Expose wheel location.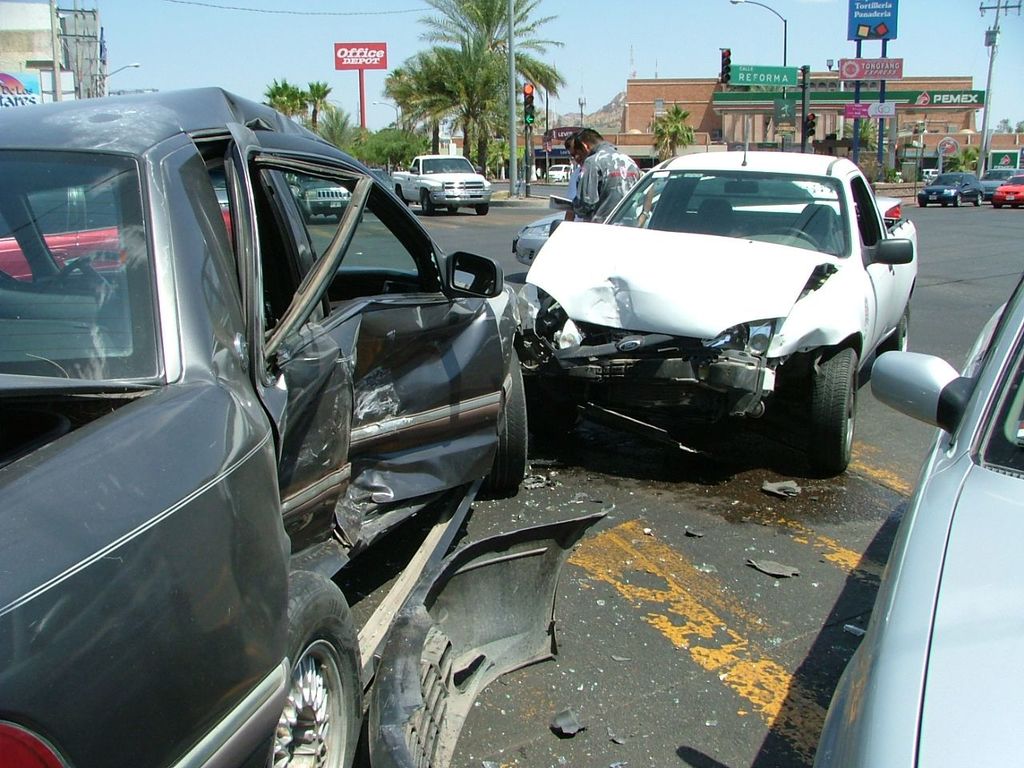
Exposed at (918, 193, 932, 209).
